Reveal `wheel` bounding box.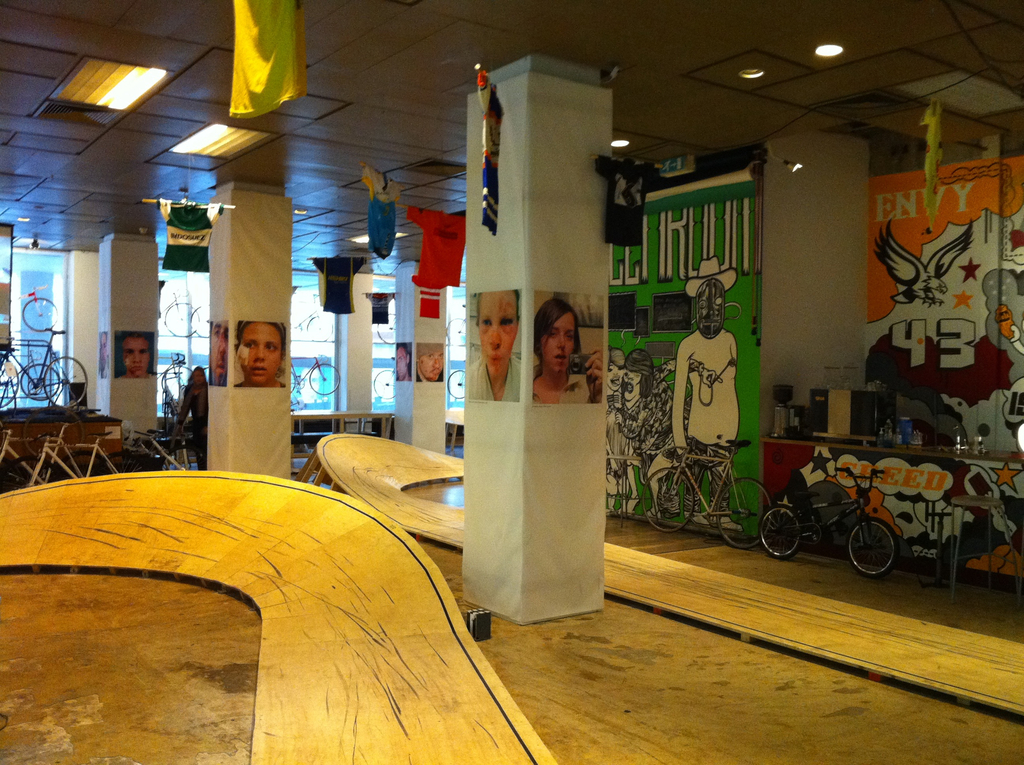
Revealed: x1=193, y1=303, x2=212, y2=335.
